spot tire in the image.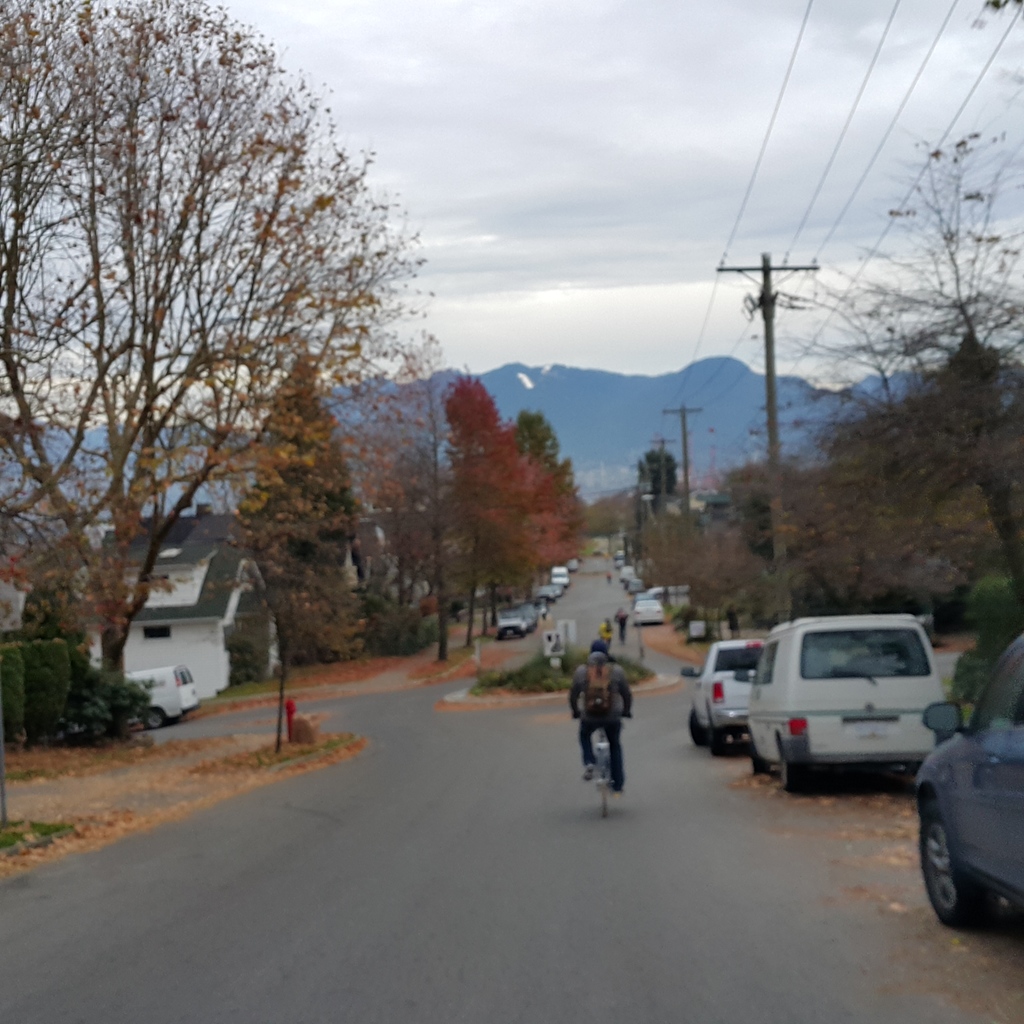
tire found at x1=708 y1=727 x2=726 y2=760.
